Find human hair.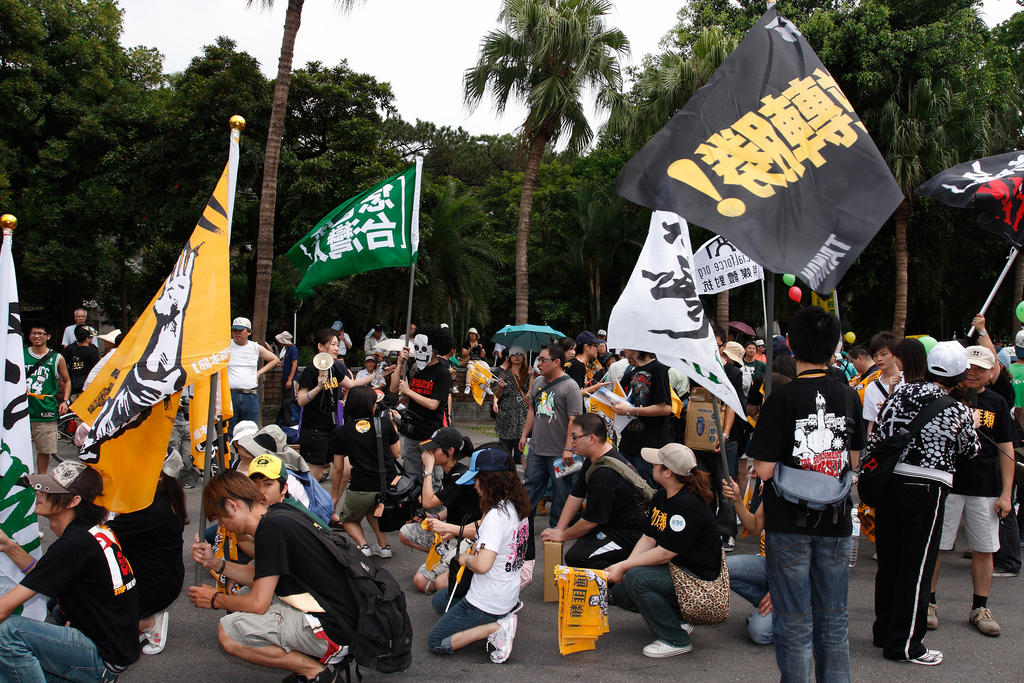
<box>29,320,51,333</box>.
